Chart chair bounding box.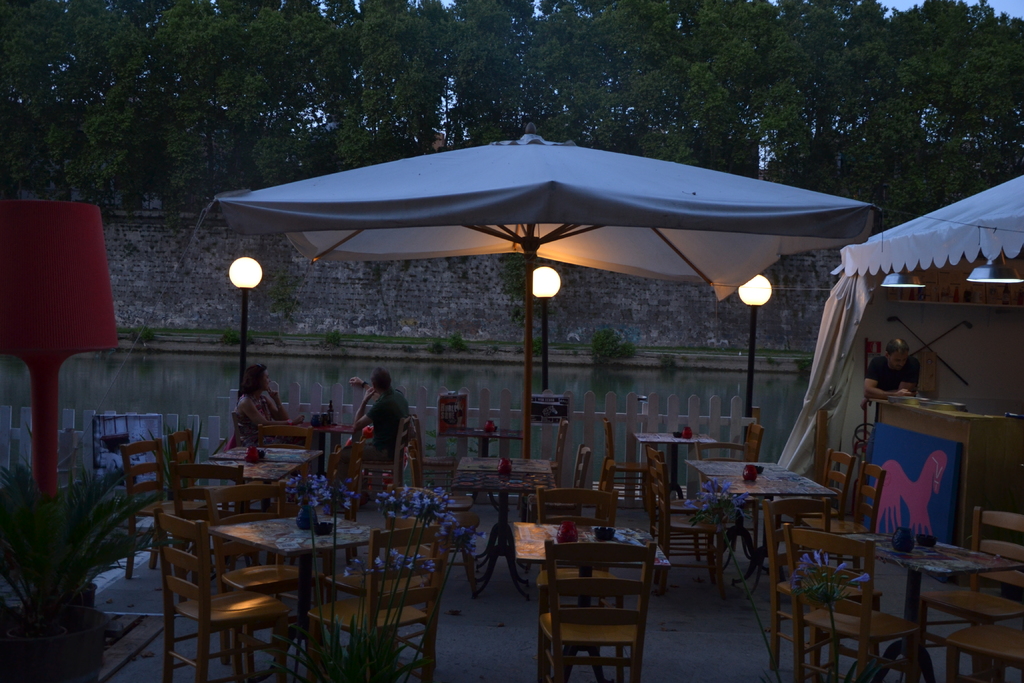
Charted: l=604, t=415, r=643, b=491.
